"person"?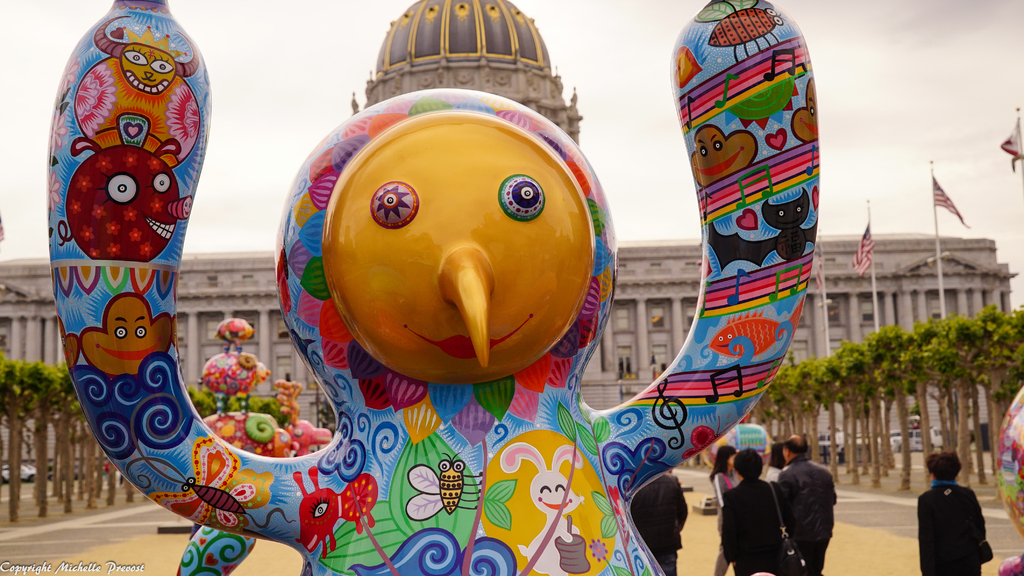
(x1=627, y1=464, x2=692, y2=575)
